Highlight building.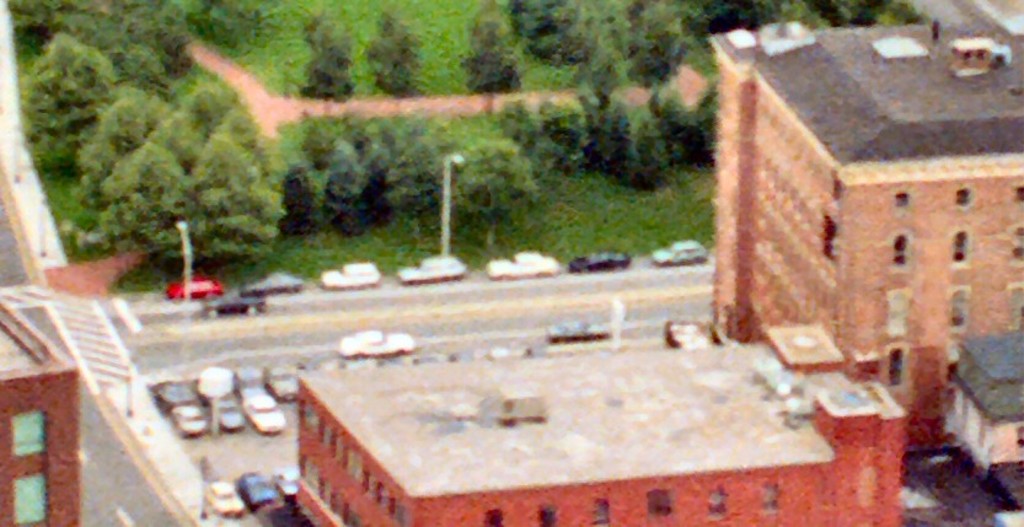
Highlighted region: <bbox>0, 287, 84, 526</bbox>.
